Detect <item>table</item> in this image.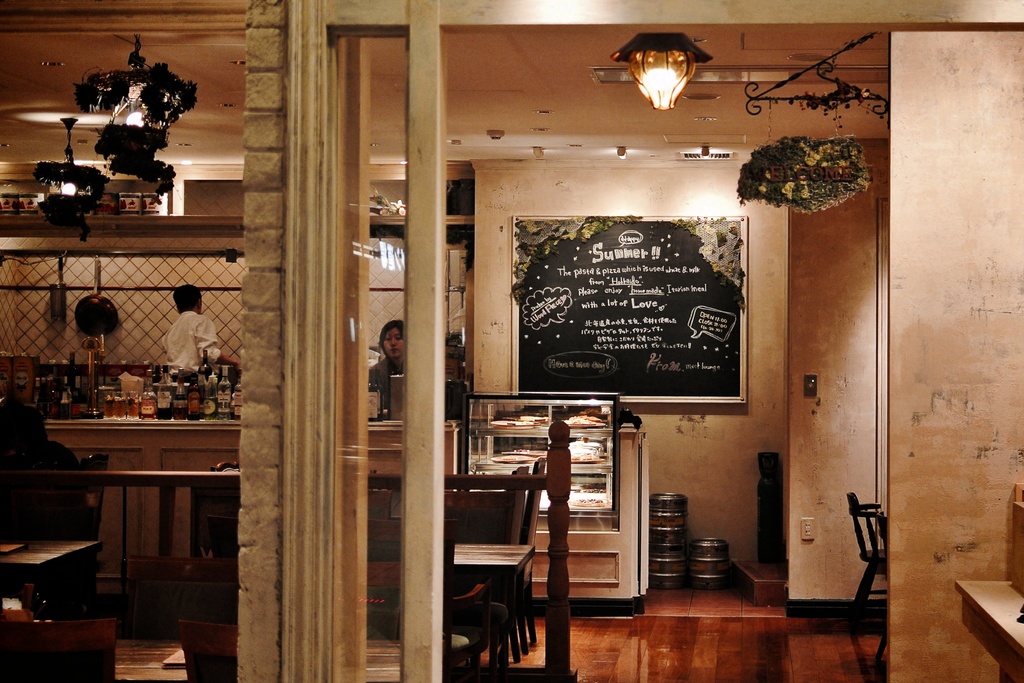
Detection: rect(952, 579, 1023, 682).
